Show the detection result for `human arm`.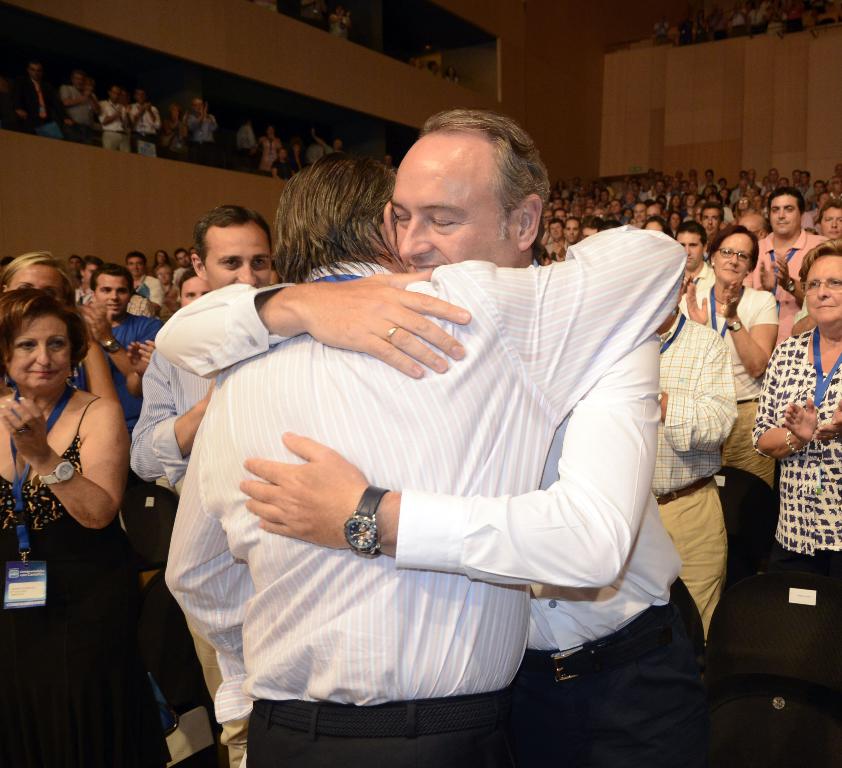
box=[749, 342, 823, 462].
